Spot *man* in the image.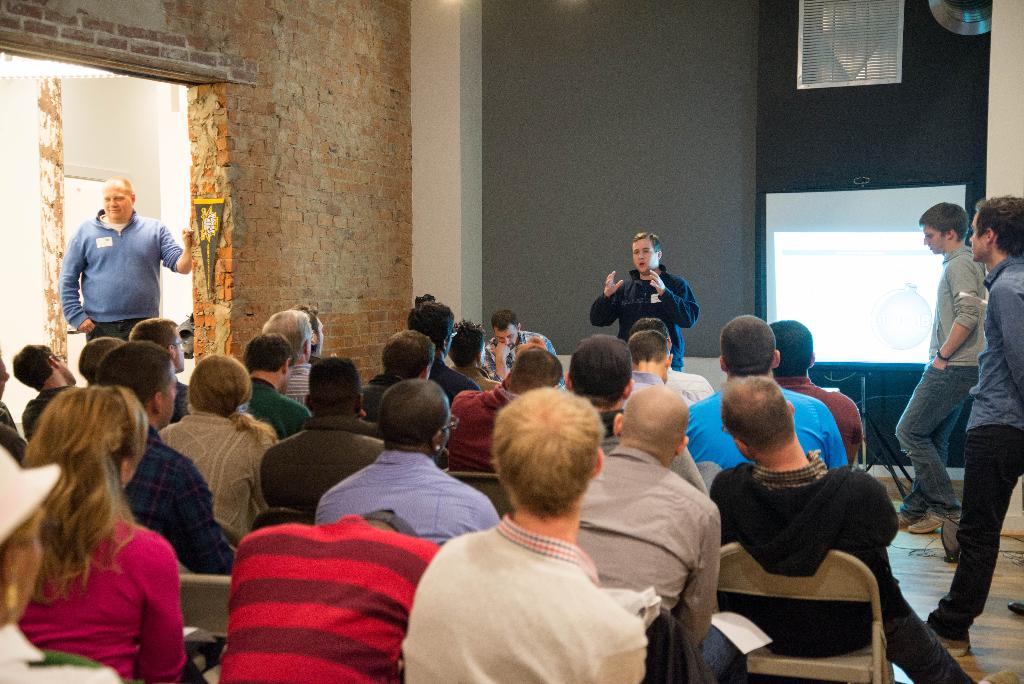
*man* found at pyautogui.locateOnScreen(916, 189, 1023, 674).
